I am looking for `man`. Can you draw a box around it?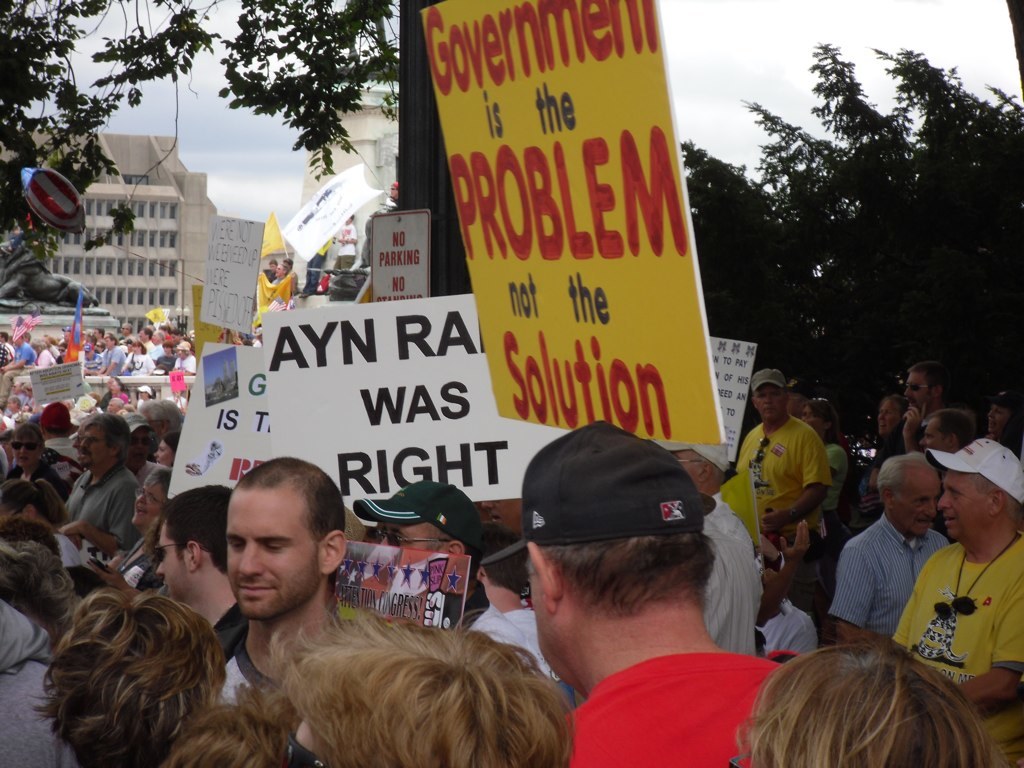
Sure, the bounding box is (481,419,793,767).
